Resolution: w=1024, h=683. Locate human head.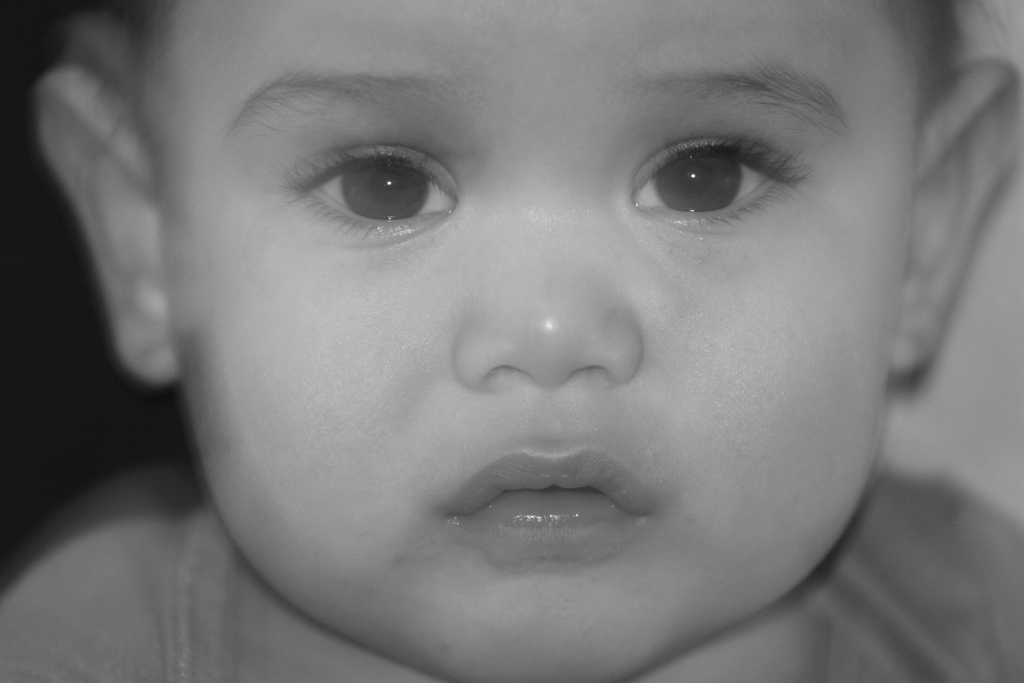
49/0/1023/682.
